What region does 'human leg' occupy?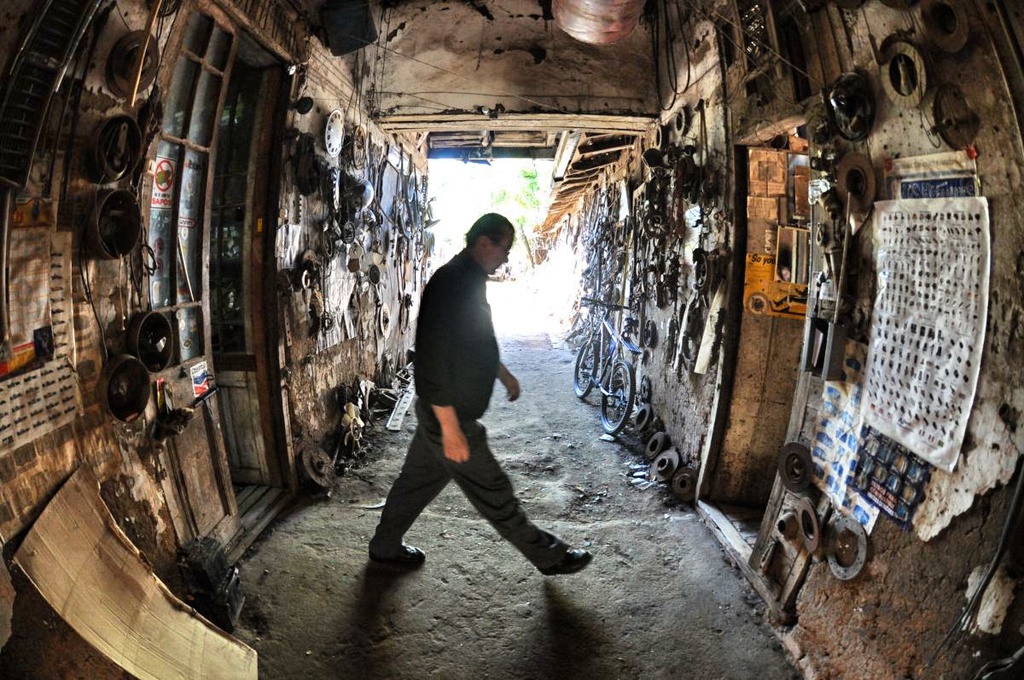
locate(370, 426, 443, 569).
